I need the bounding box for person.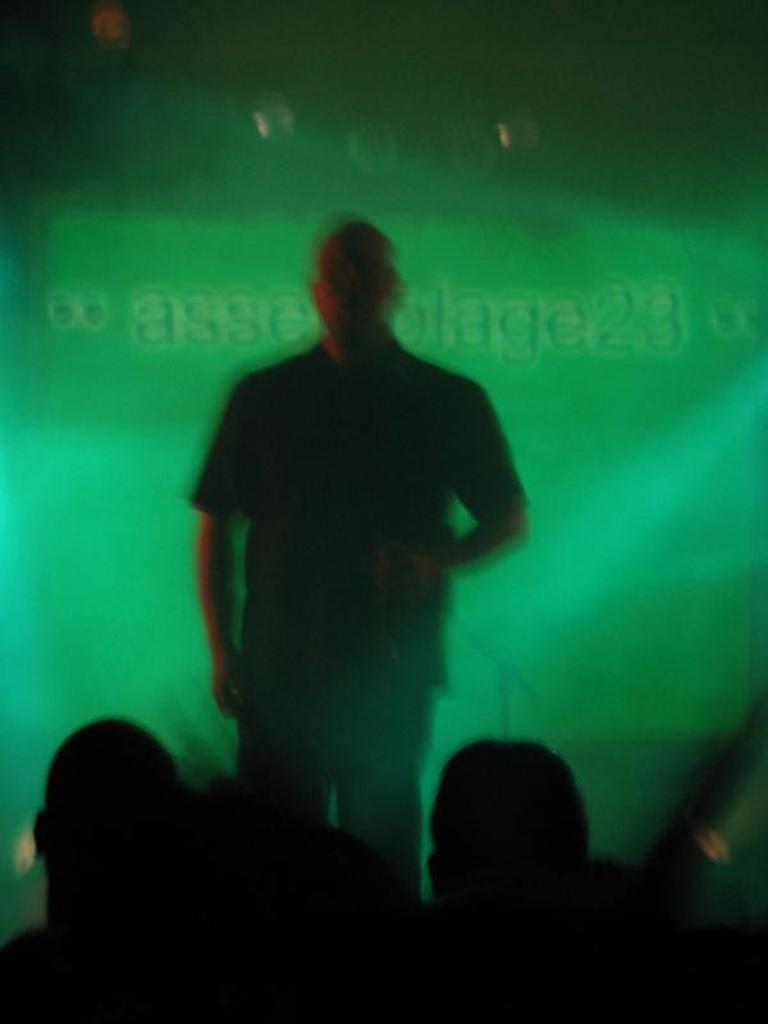
Here it is: [x1=0, y1=708, x2=283, y2=1023].
